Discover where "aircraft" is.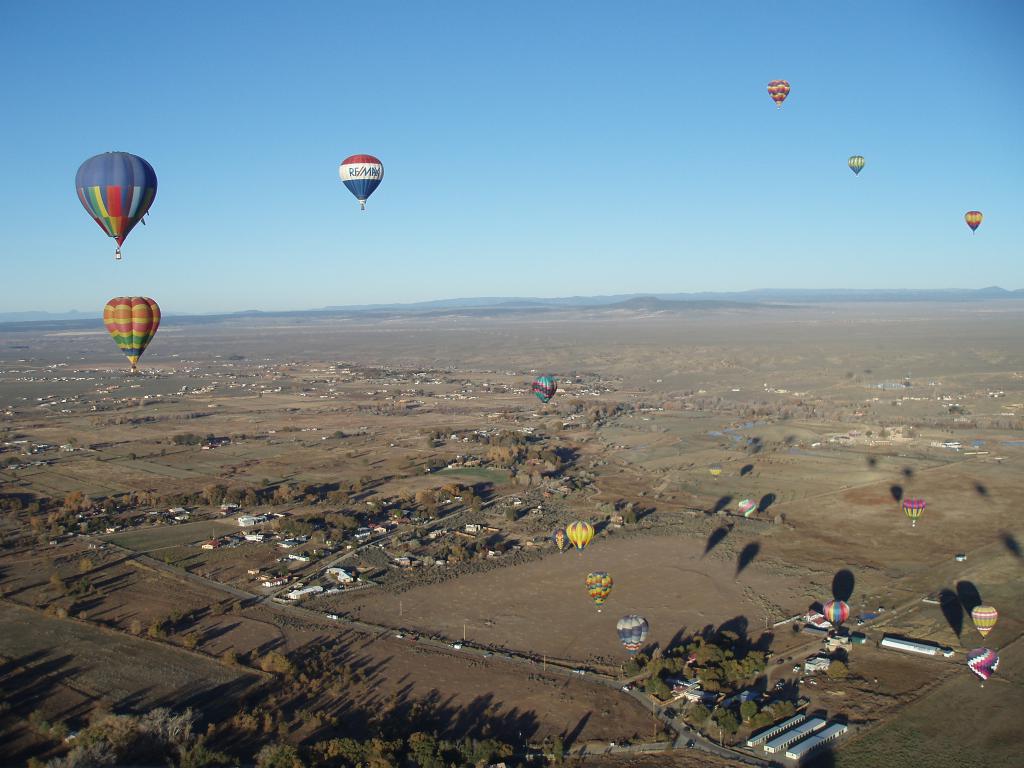
Discovered at <region>968, 602, 997, 641</region>.
